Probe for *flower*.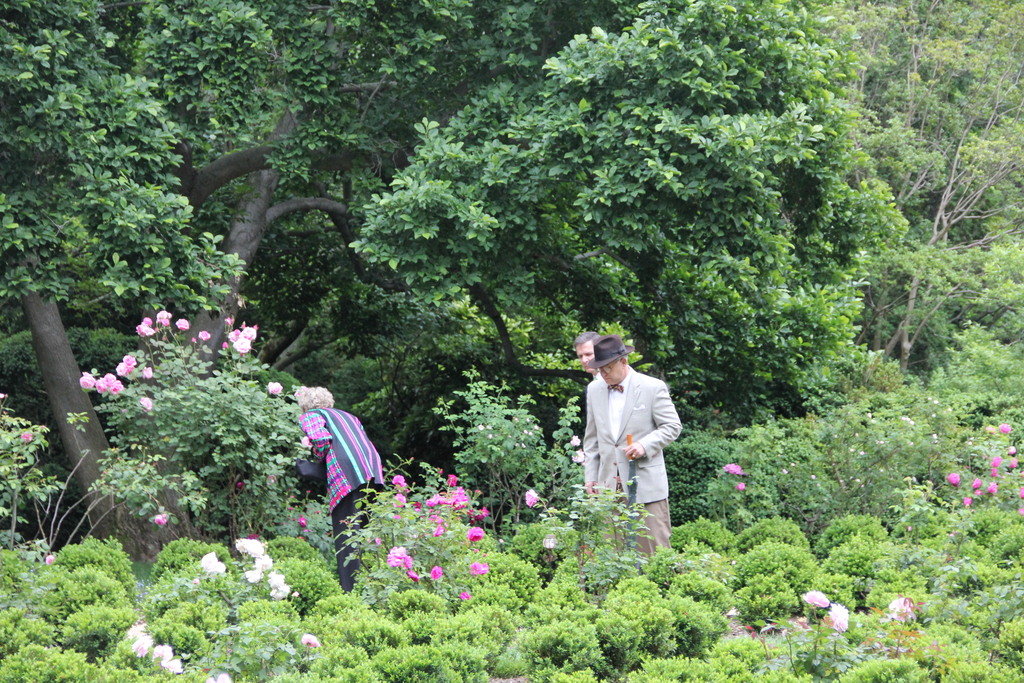
Probe result: Rect(973, 488, 983, 500).
